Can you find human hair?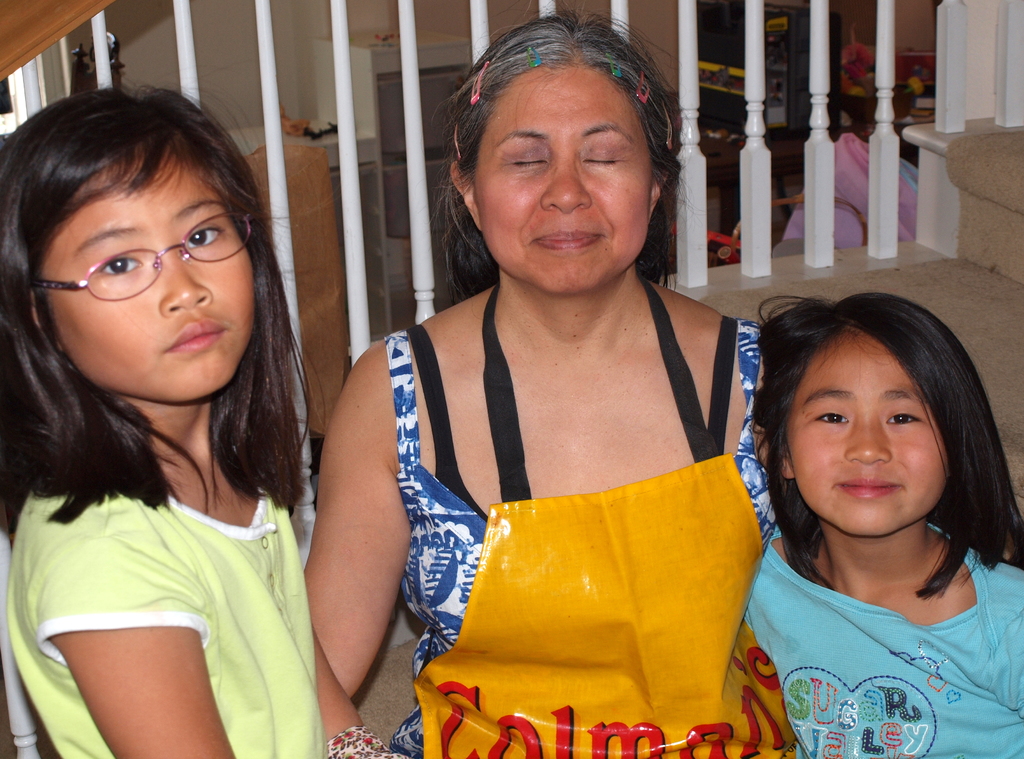
Yes, bounding box: bbox(430, 0, 691, 303).
